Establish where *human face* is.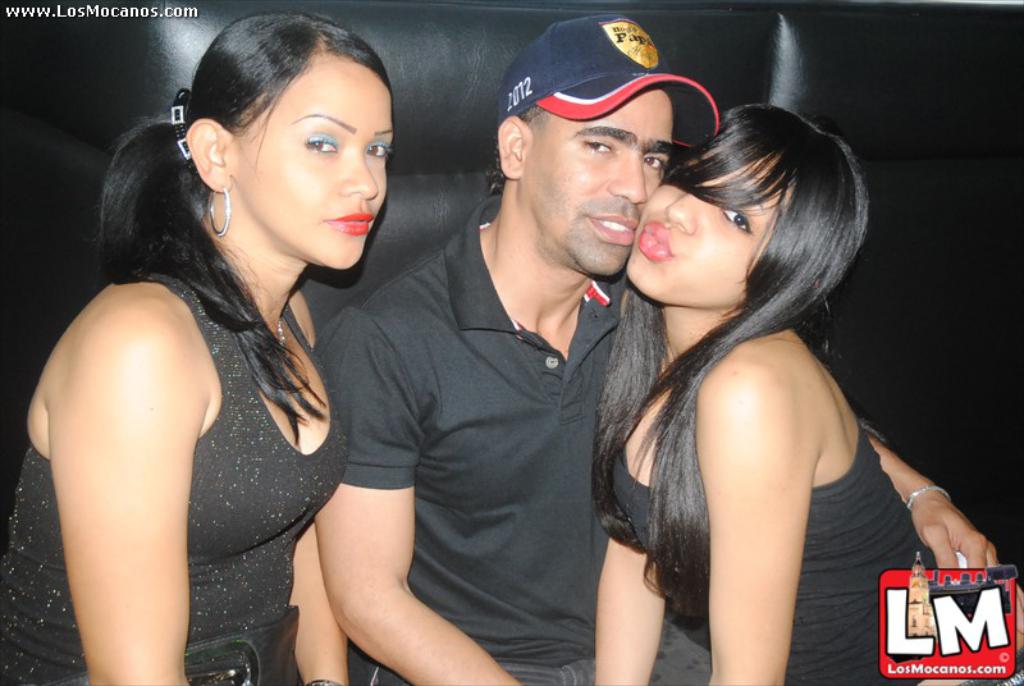
Established at box(236, 54, 402, 266).
